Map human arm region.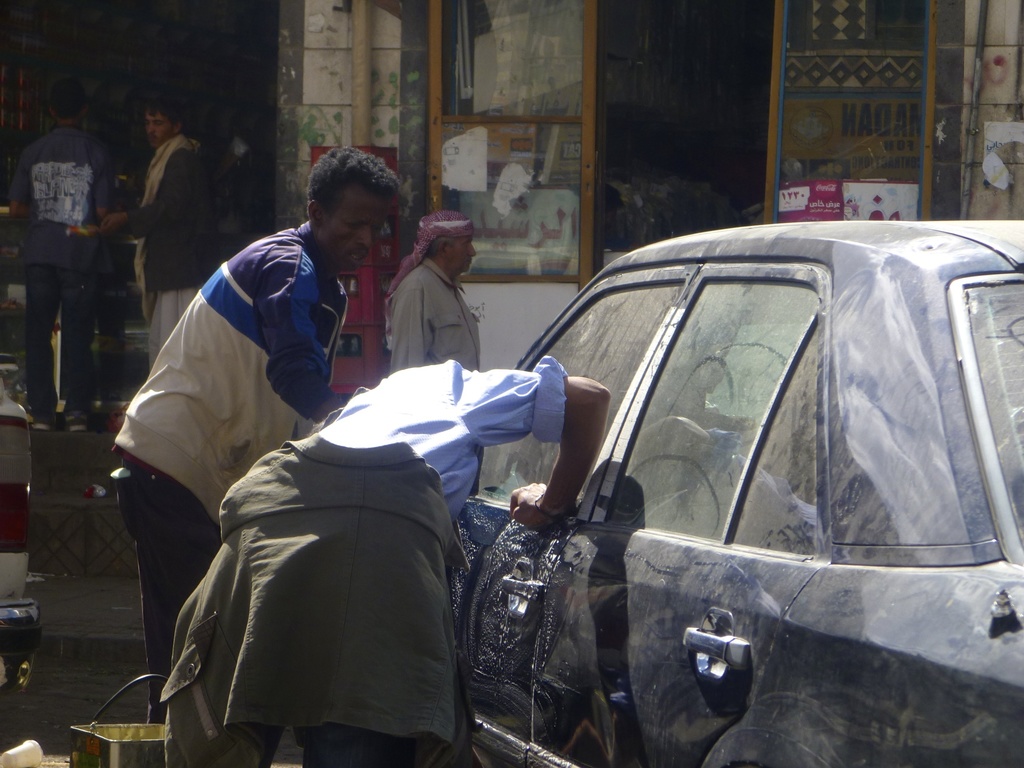
Mapped to [left=98, top=151, right=187, bottom=233].
